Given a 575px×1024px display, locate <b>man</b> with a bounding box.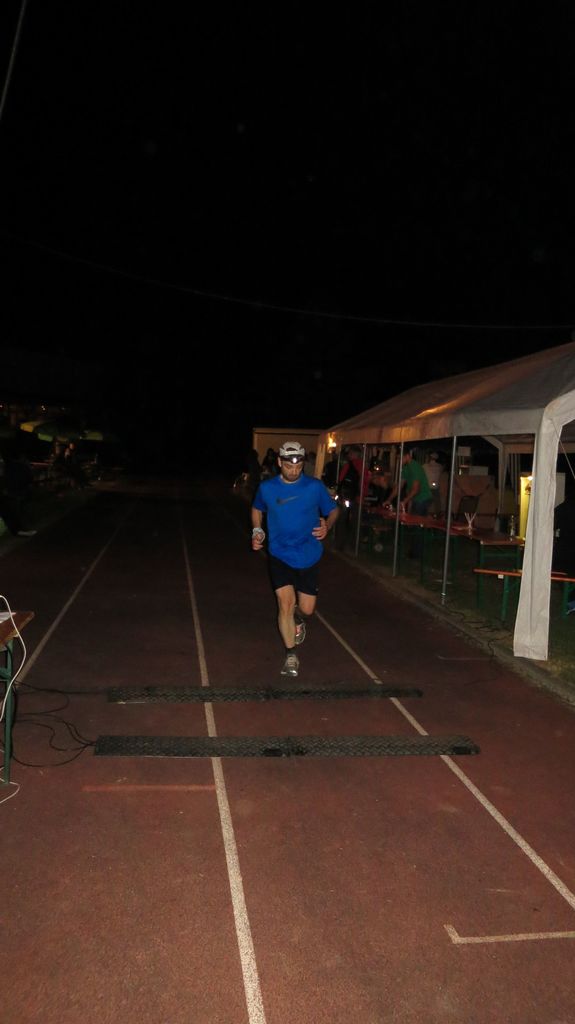
Located: l=377, t=454, r=435, b=514.
